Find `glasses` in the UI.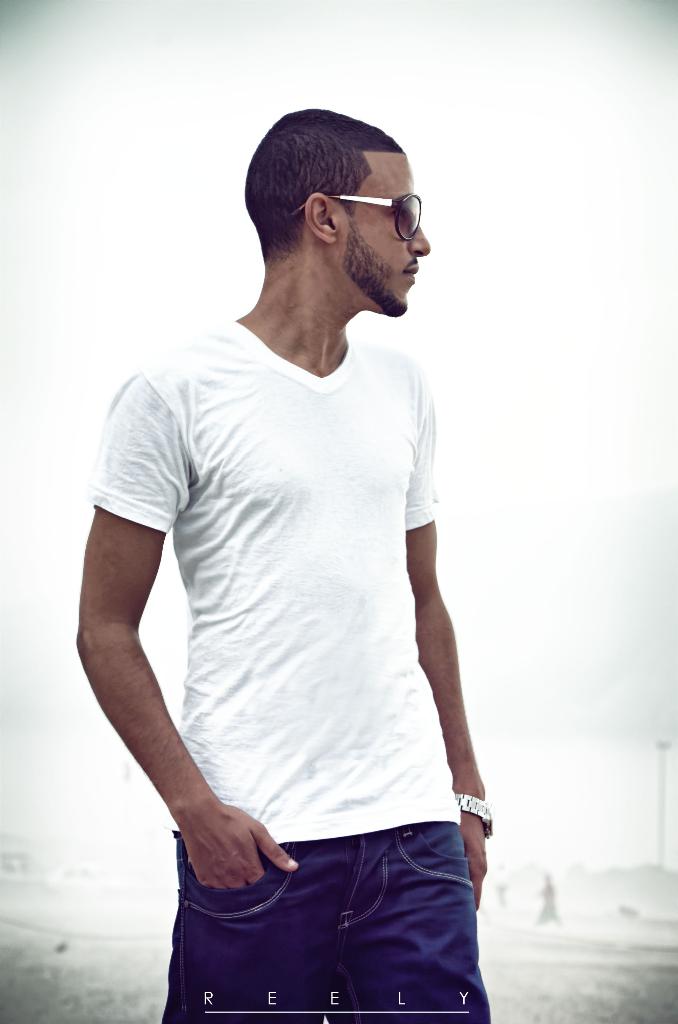
UI element at (left=287, top=189, right=424, bottom=242).
